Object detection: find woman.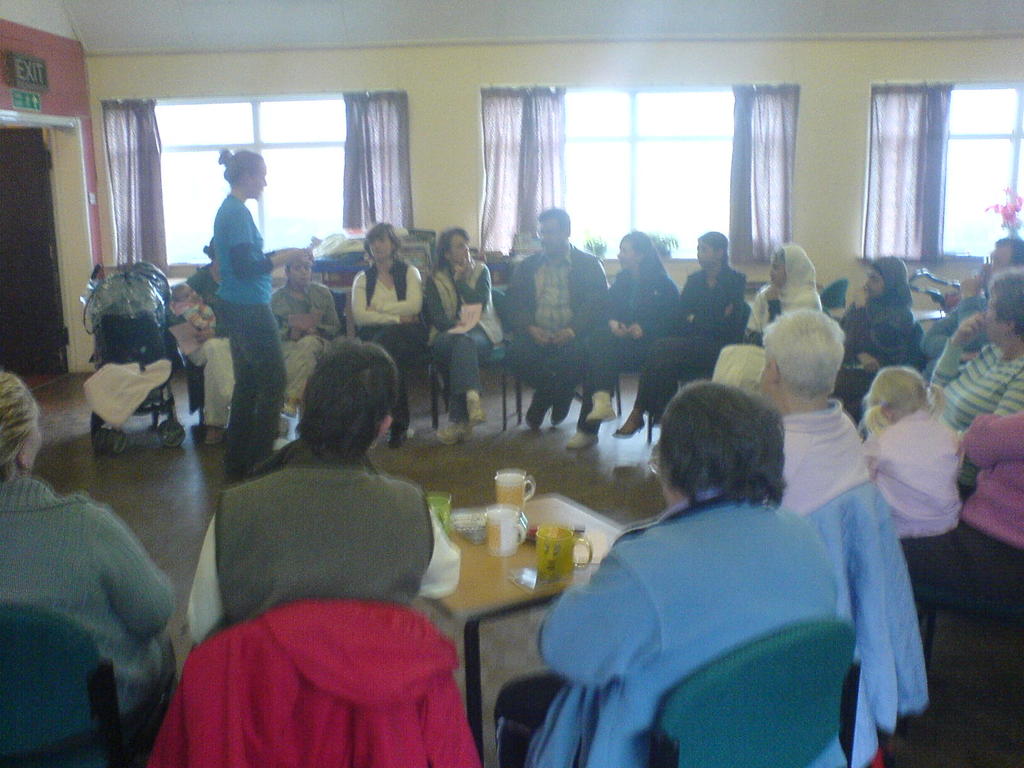
box(267, 246, 338, 415).
